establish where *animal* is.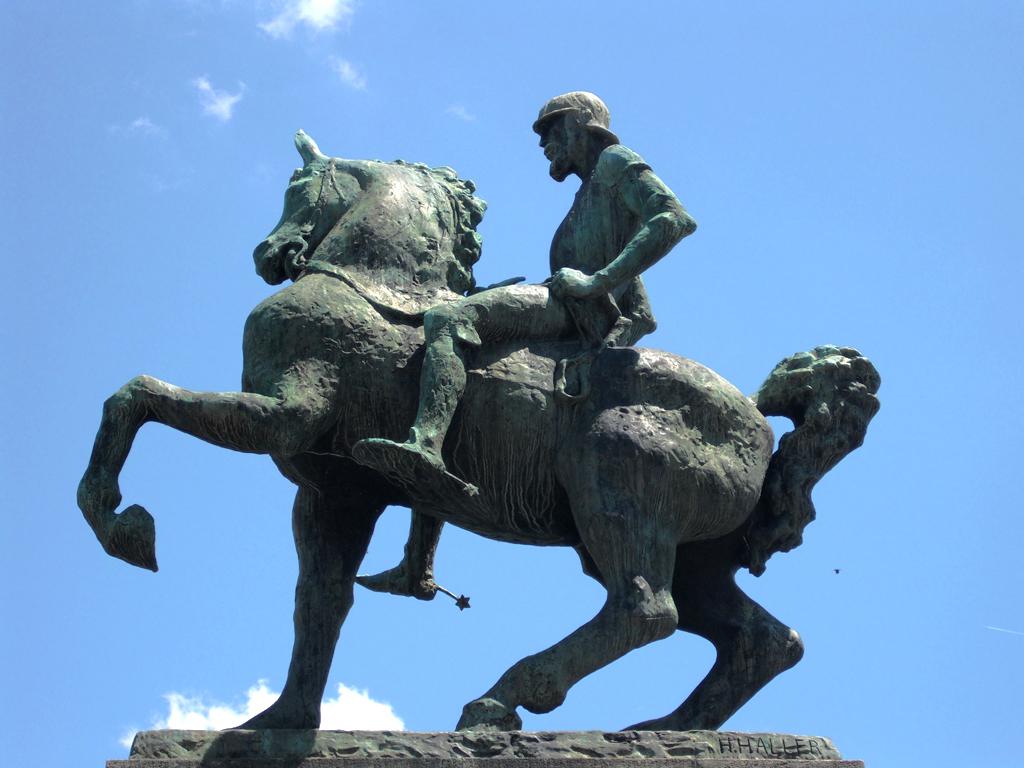
Established at (left=74, top=127, right=885, bottom=731).
